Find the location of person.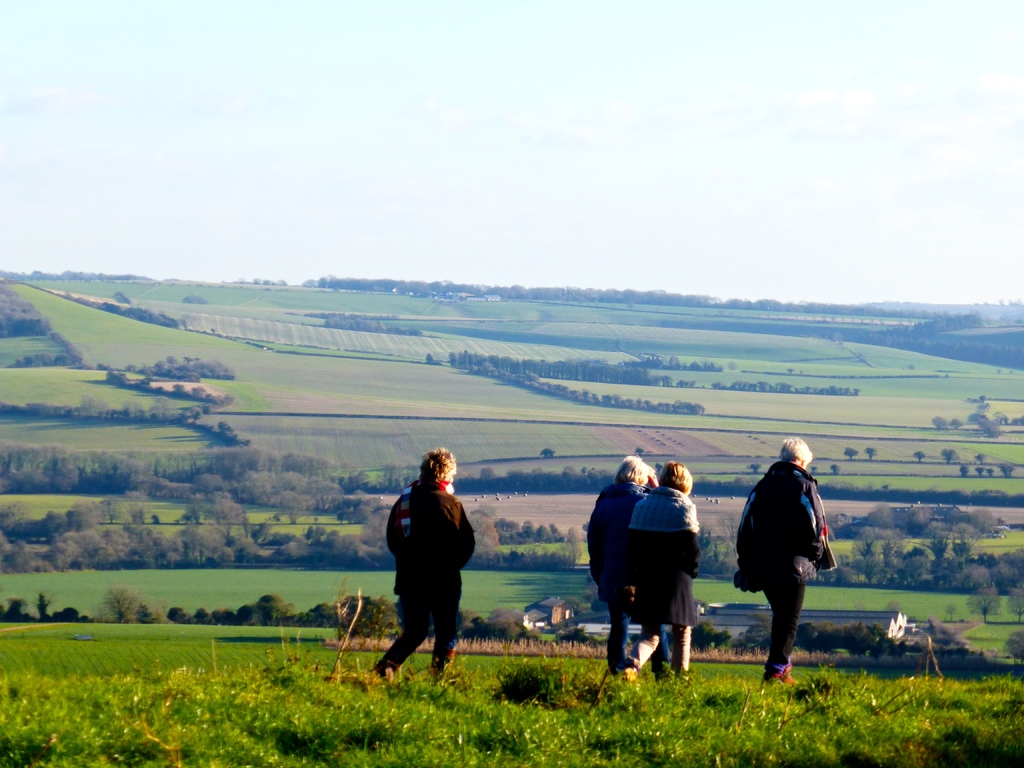
Location: [x1=733, y1=437, x2=839, y2=685].
